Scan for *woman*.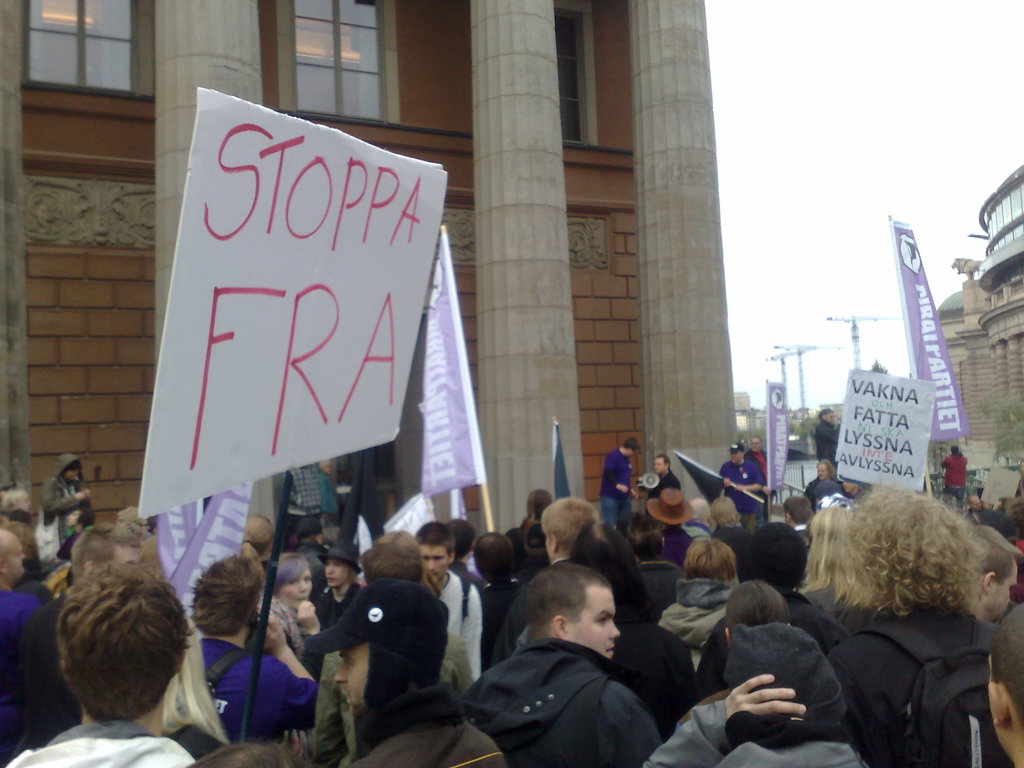
Scan result: (x1=660, y1=539, x2=741, y2=668).
